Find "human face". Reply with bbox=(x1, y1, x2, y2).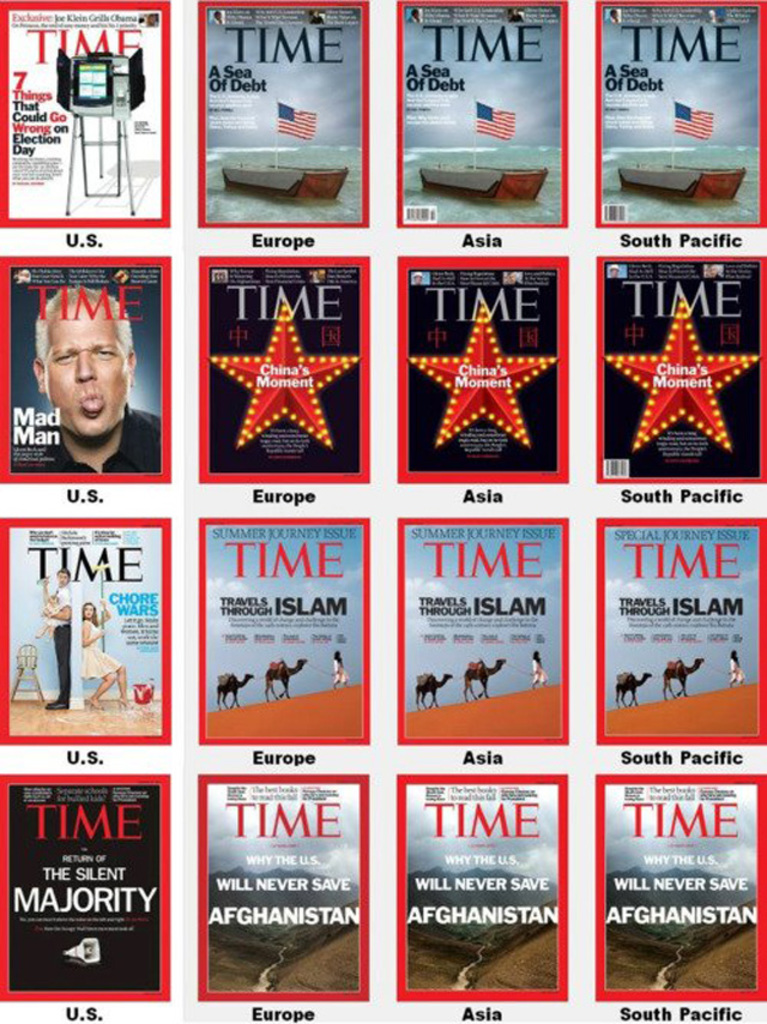
bbox=(36, 289, 132, 444).
